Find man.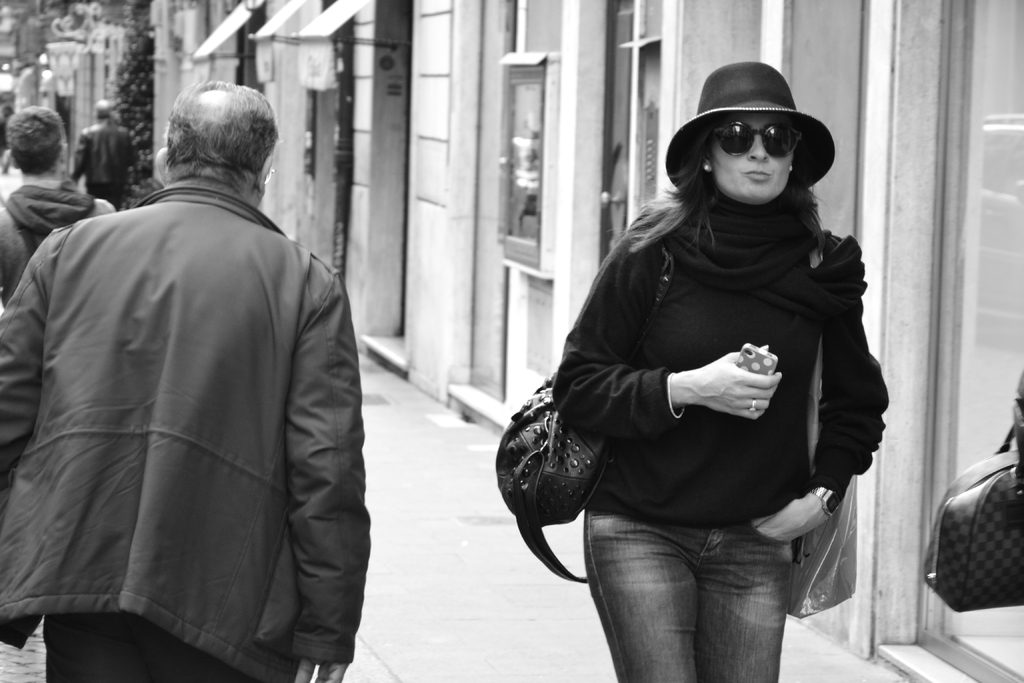
21, 57, 380, 682.
